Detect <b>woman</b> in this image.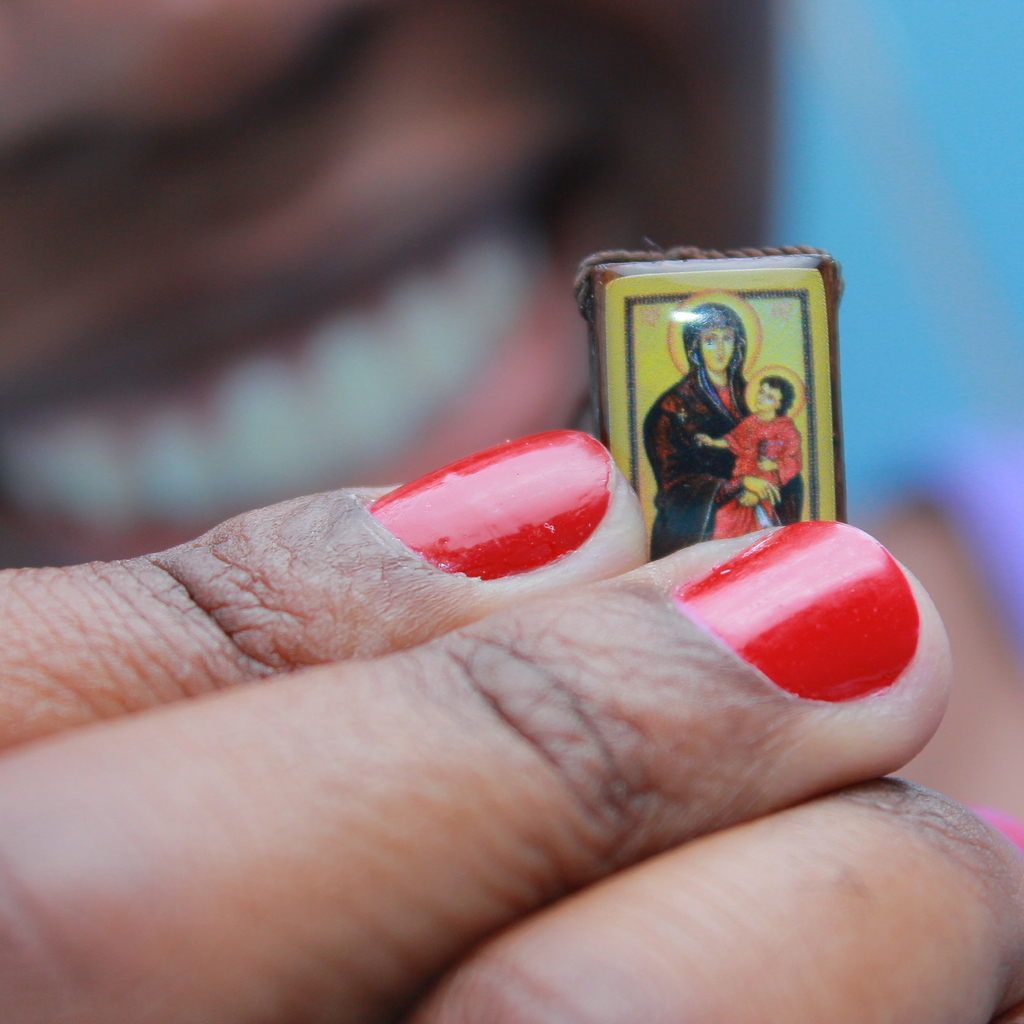
Detection: x1=0, y1=0, x2=1023, y2=1023.
